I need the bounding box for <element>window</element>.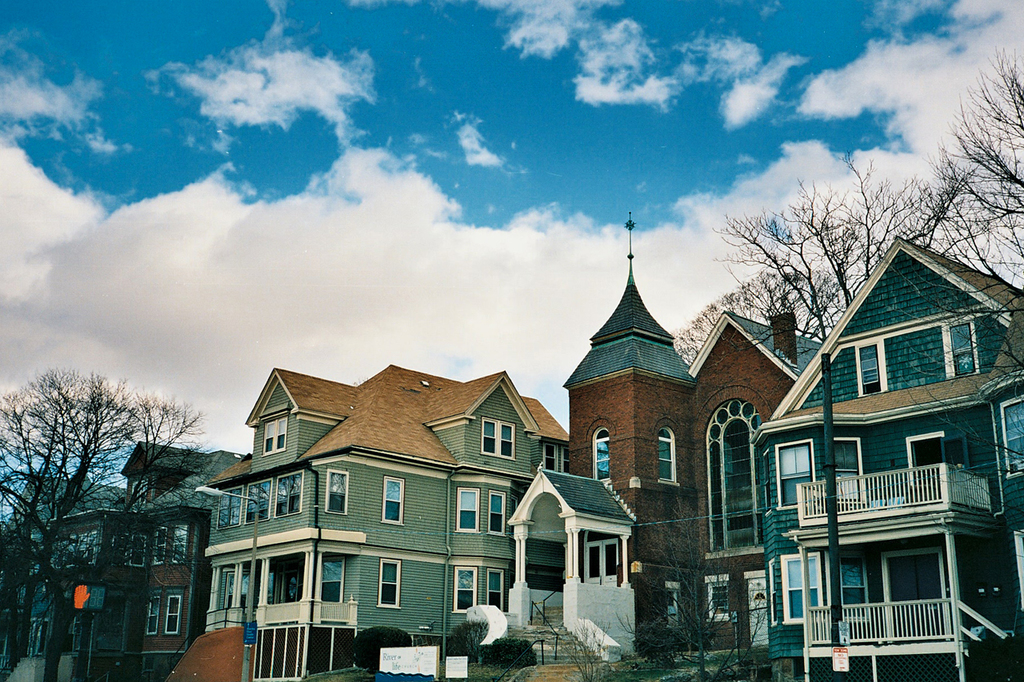
Here it is: bbox=[150, 528, 166, 569].
